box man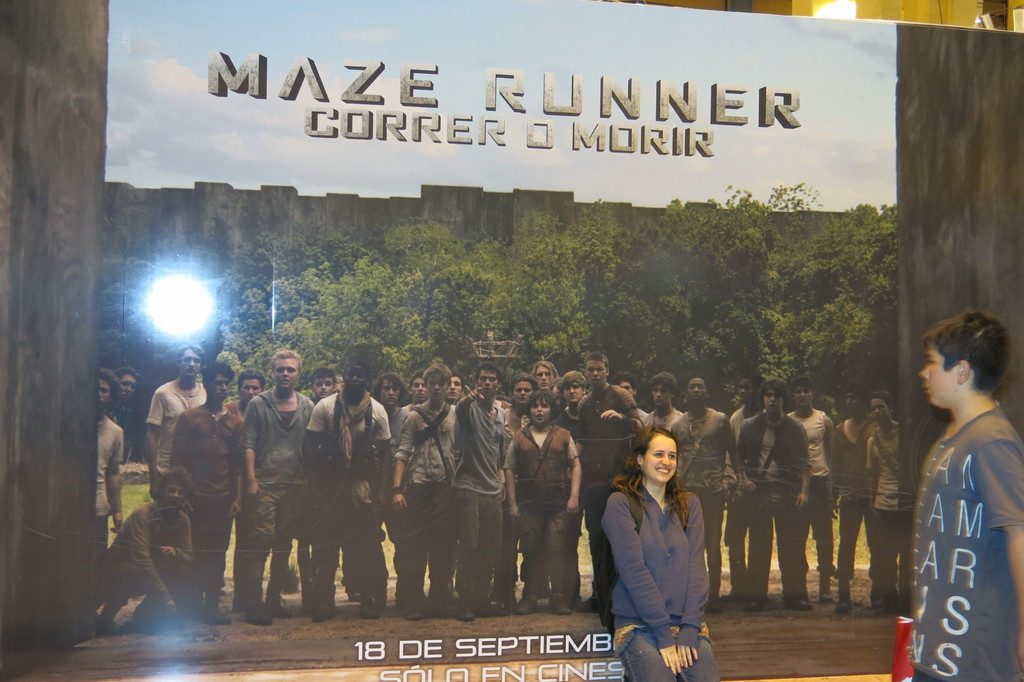
bbox(733, 377, 808, 608)
